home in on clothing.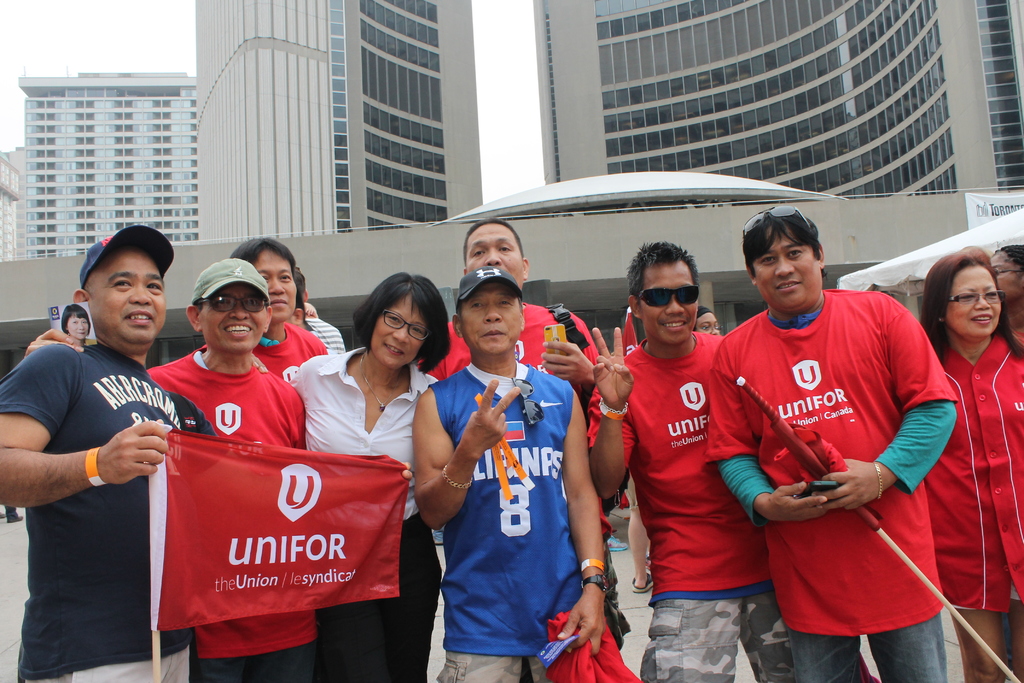
Homed in at 424, 294, 572, 389.
